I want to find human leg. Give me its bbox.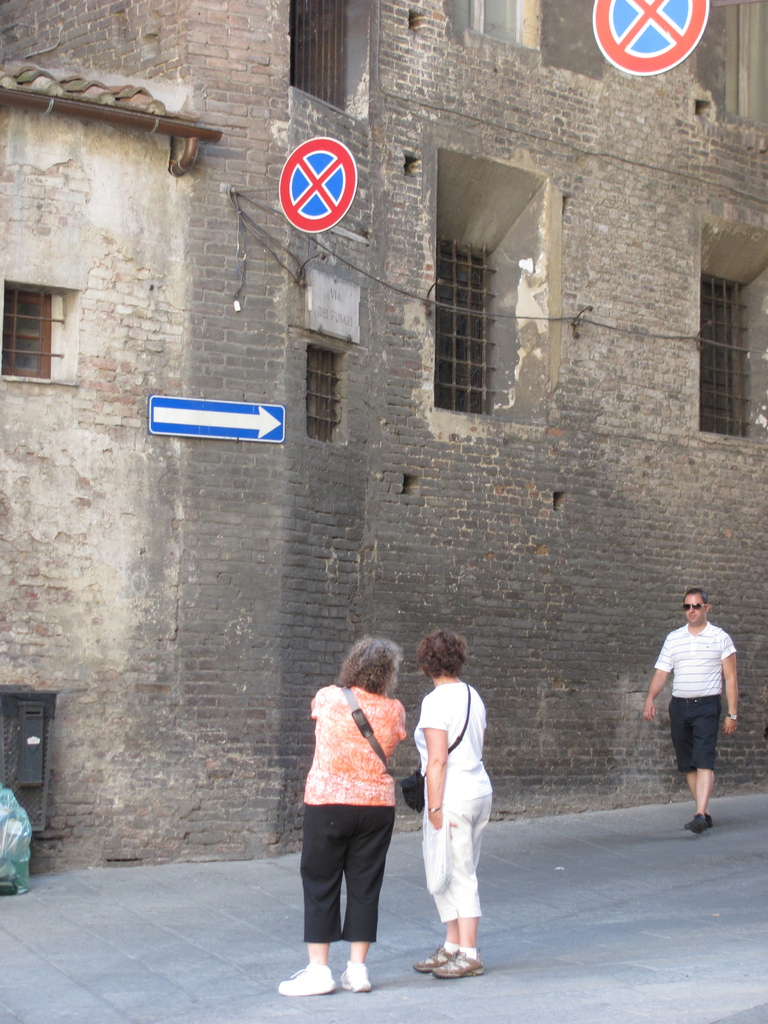
(415, 791, 492, 977).
